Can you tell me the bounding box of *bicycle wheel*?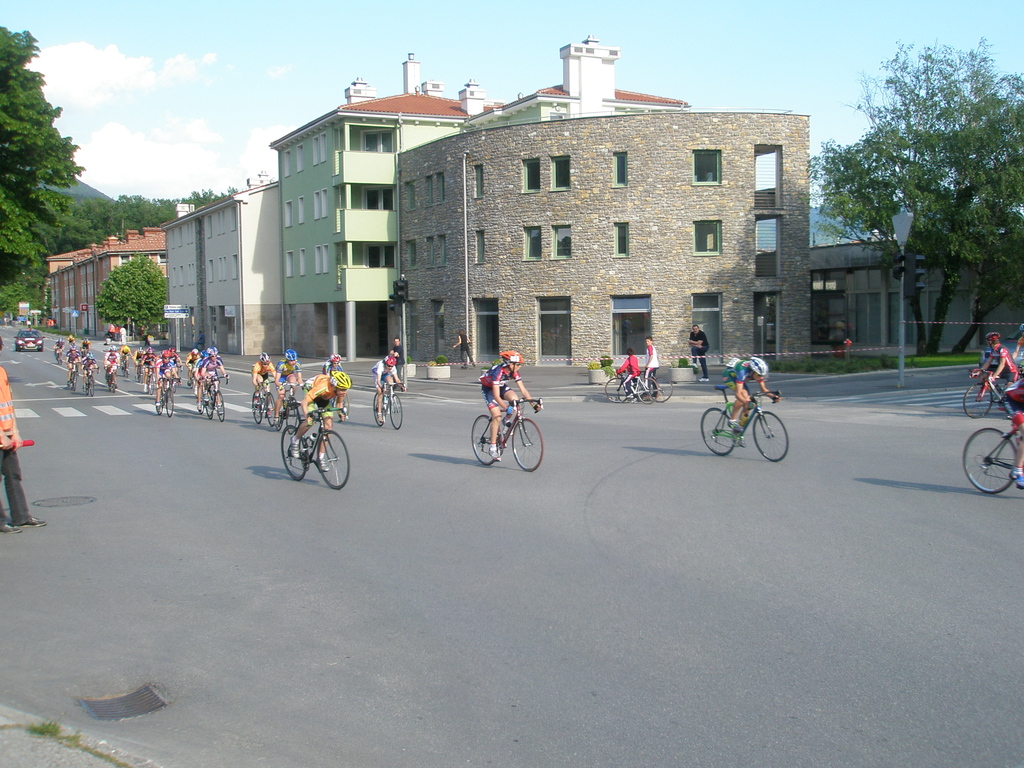
365:389:387:426.
